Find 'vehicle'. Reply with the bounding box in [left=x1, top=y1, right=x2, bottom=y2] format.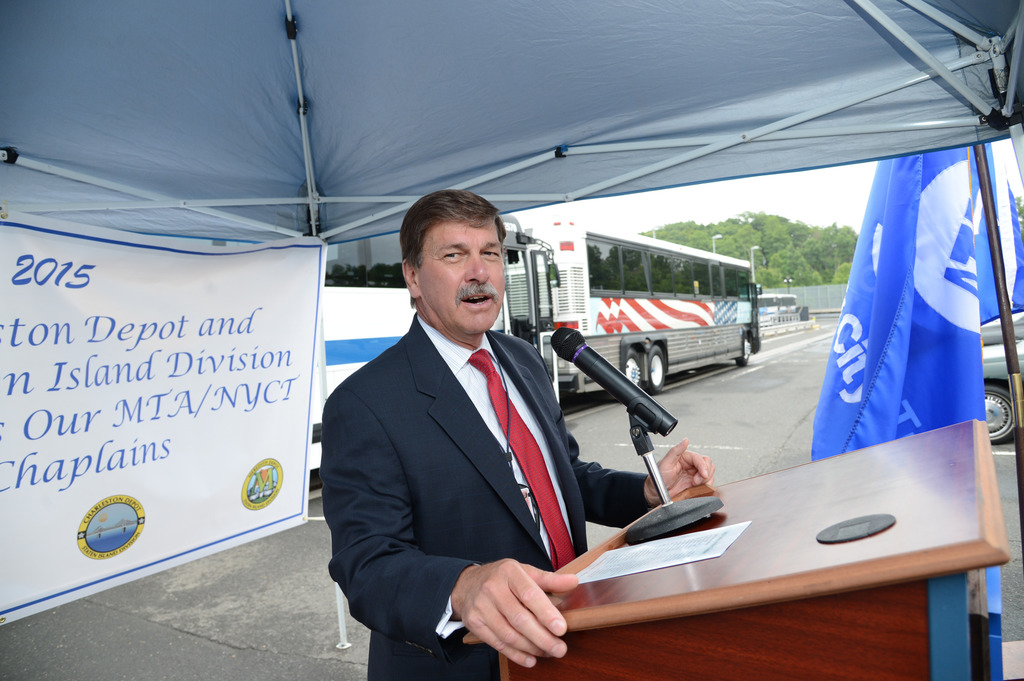
[left=504, top=220, right=762, bottom=395].
